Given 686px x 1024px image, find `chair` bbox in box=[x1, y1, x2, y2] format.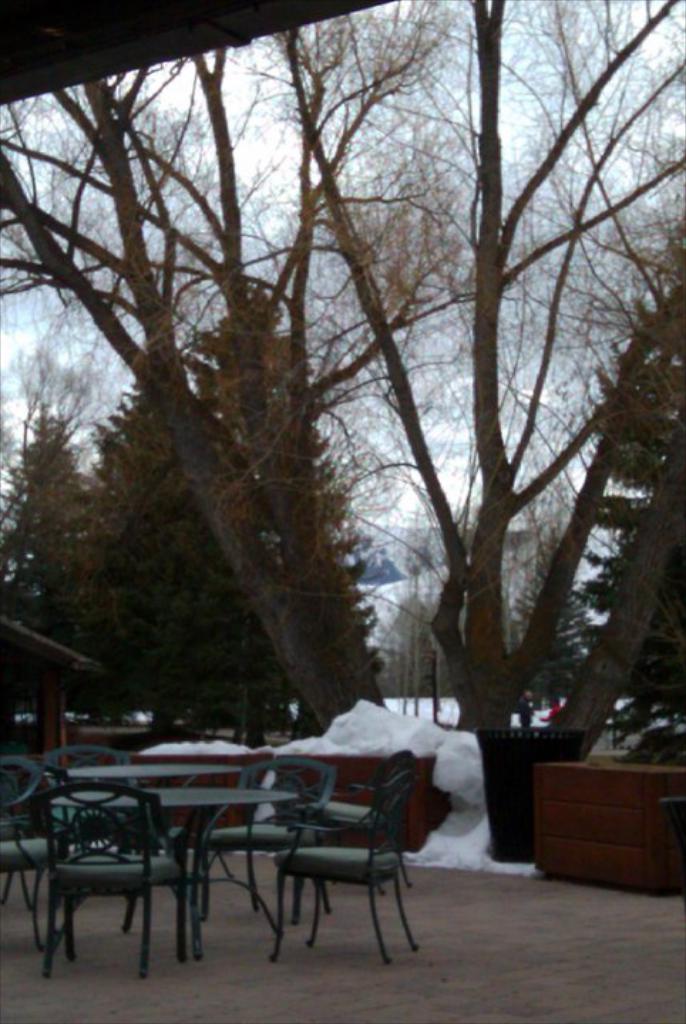
box=[47, 750, 205, 939].
